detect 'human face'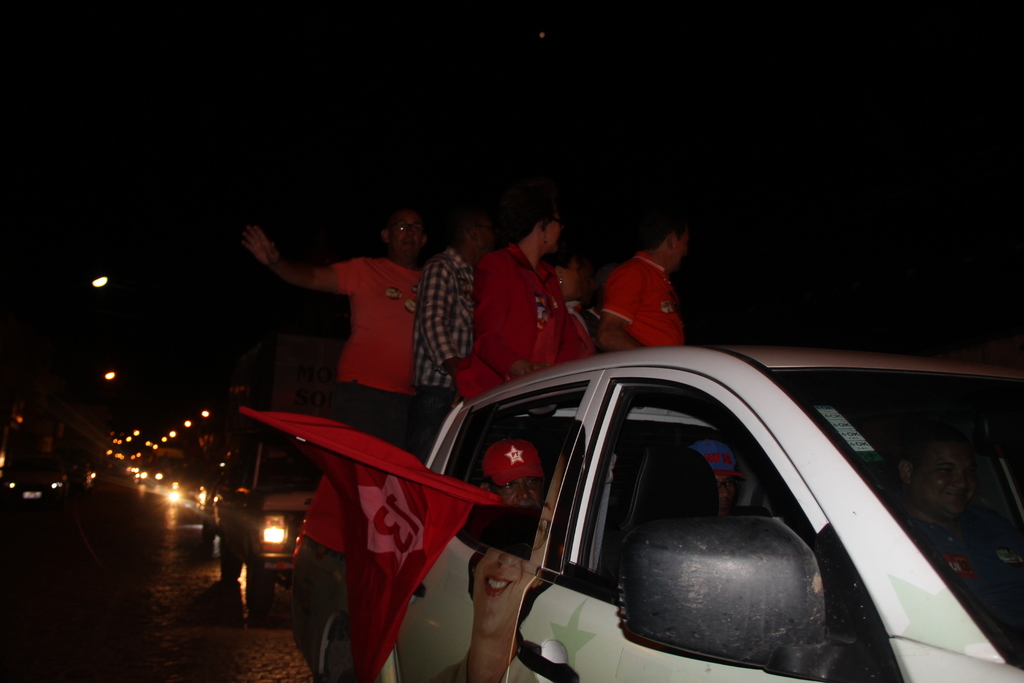
472, 548, 529, 635
